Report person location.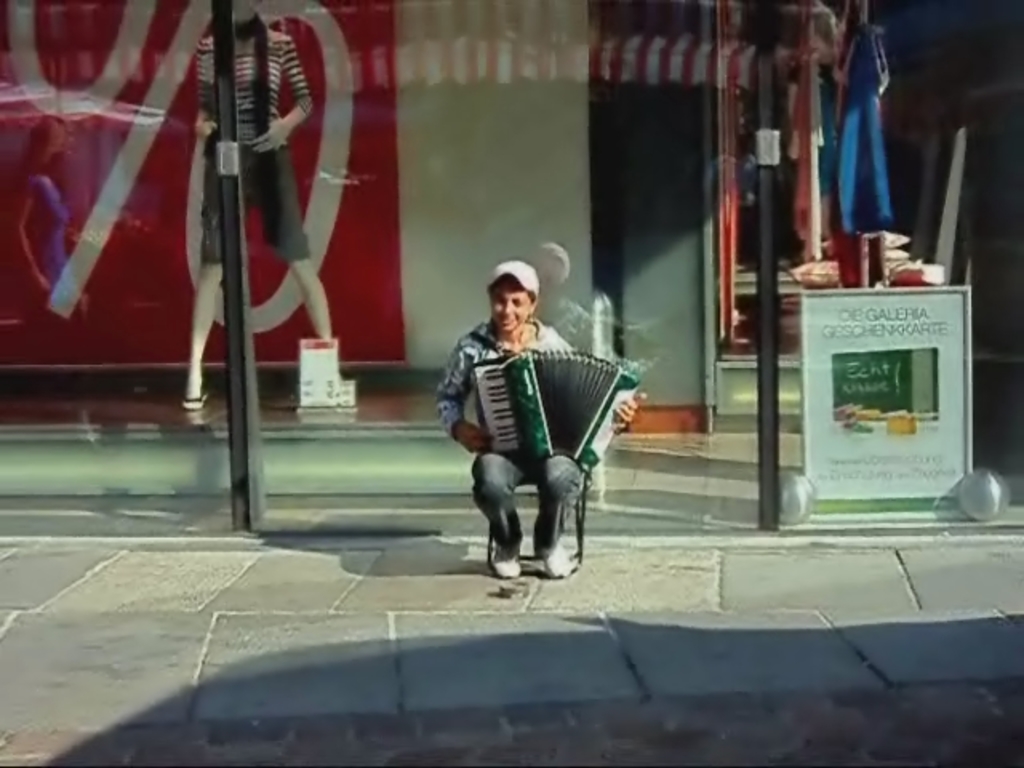
Report: 822:0:890:250.
